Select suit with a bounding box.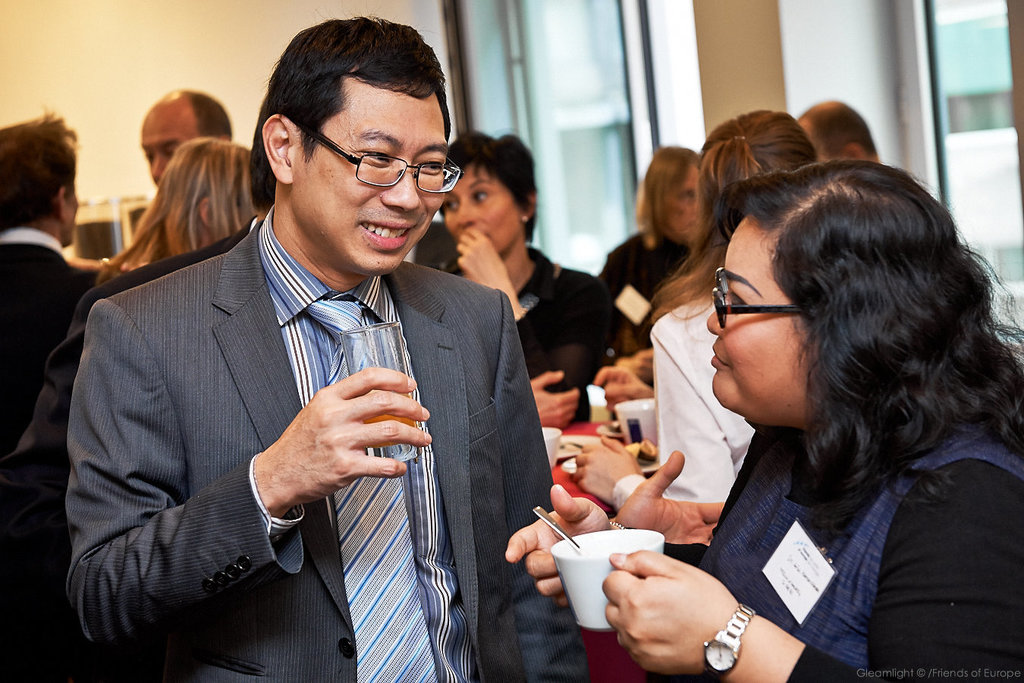
region(73, 168, 522, 663).
